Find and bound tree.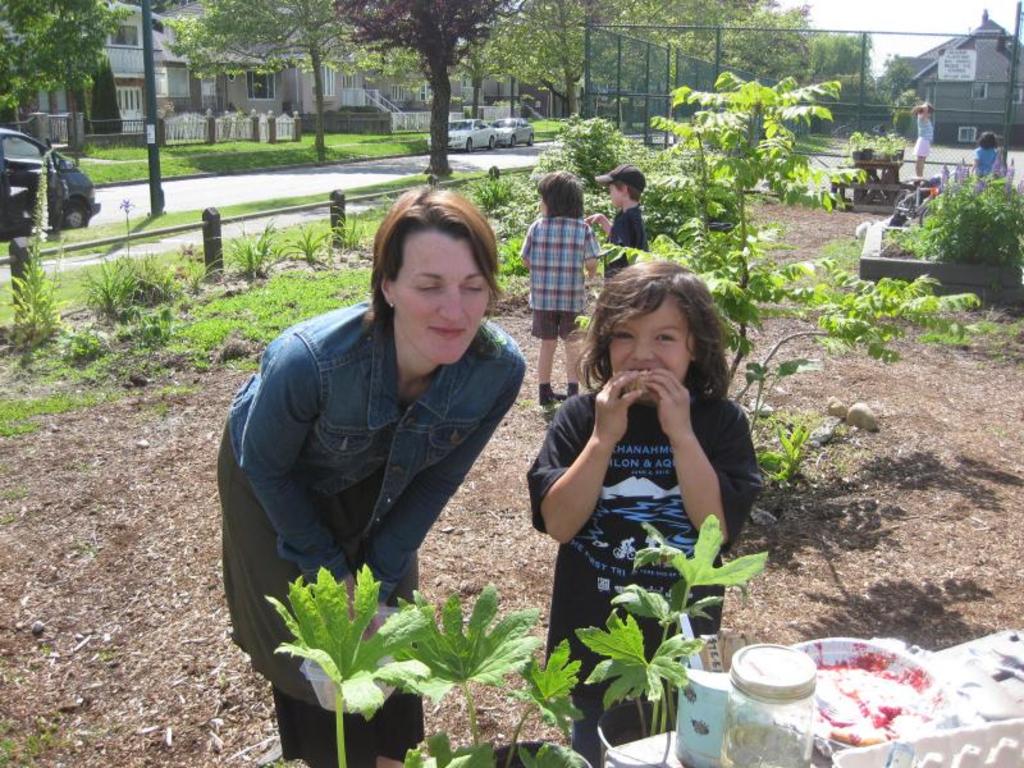
Bound: 0,0,137,146.
